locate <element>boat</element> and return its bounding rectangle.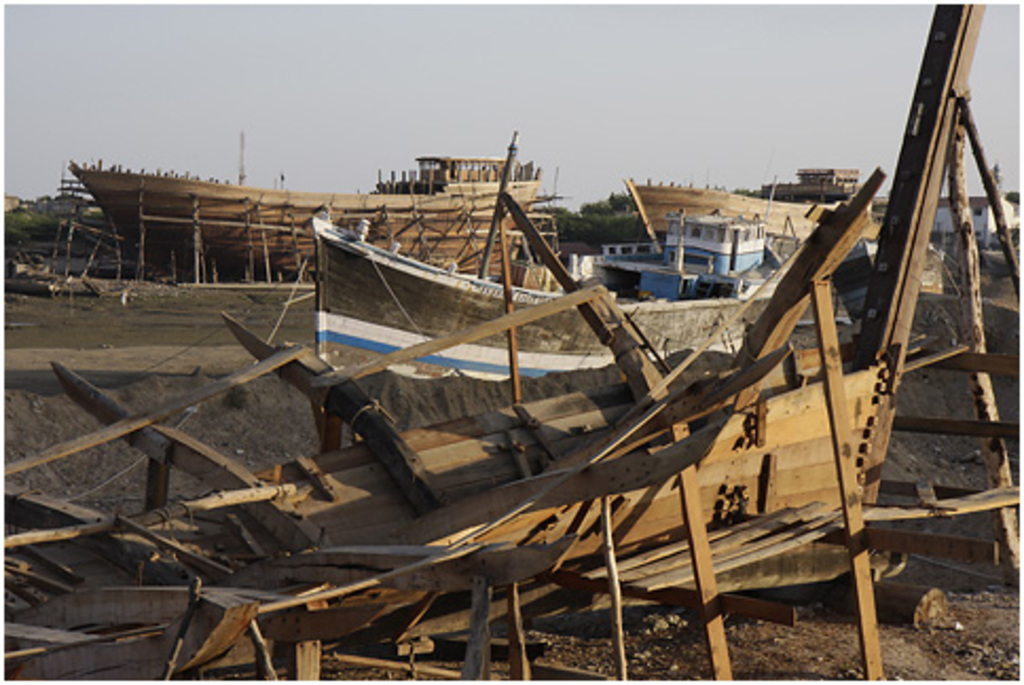
[2,0,1022,683].
